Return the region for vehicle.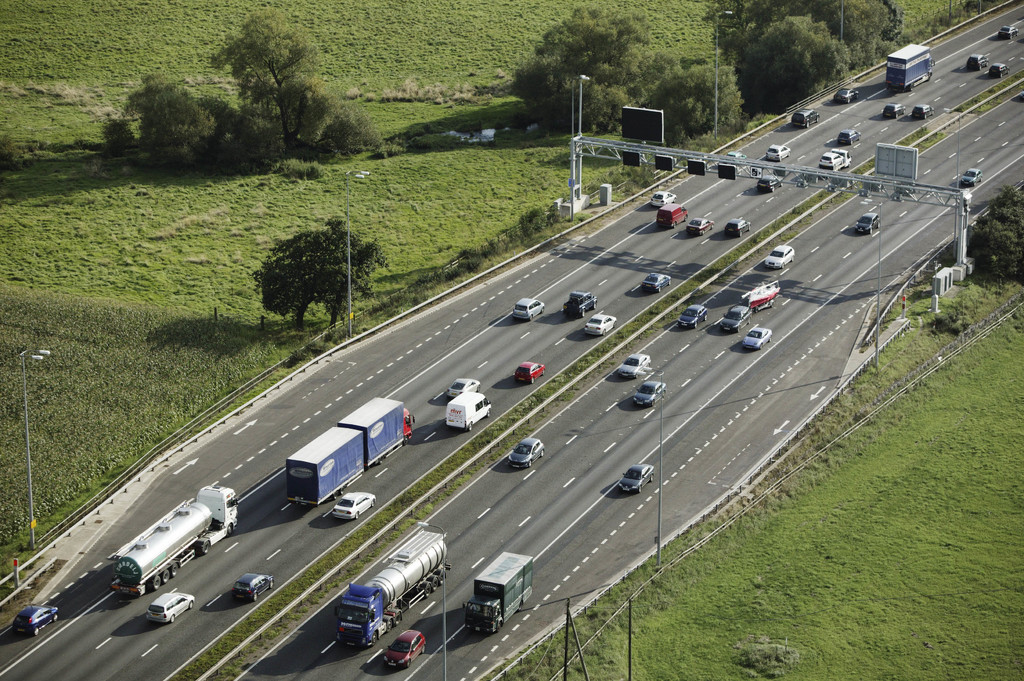
detection(384, 629, 427, 669).
